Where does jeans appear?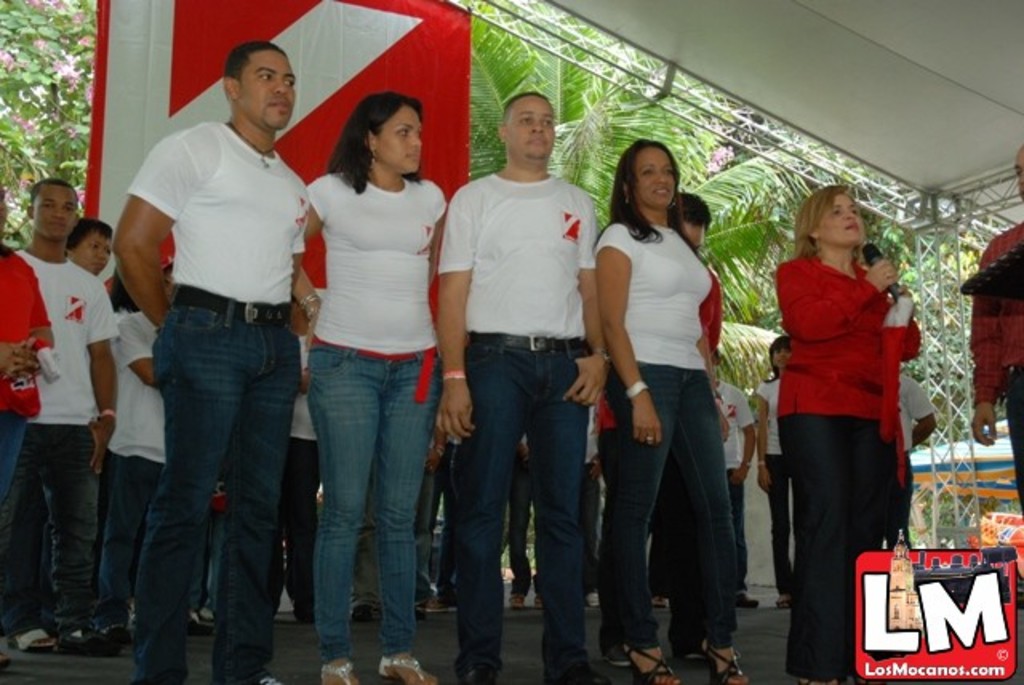
Appears at 456, 334, 586, 677.
